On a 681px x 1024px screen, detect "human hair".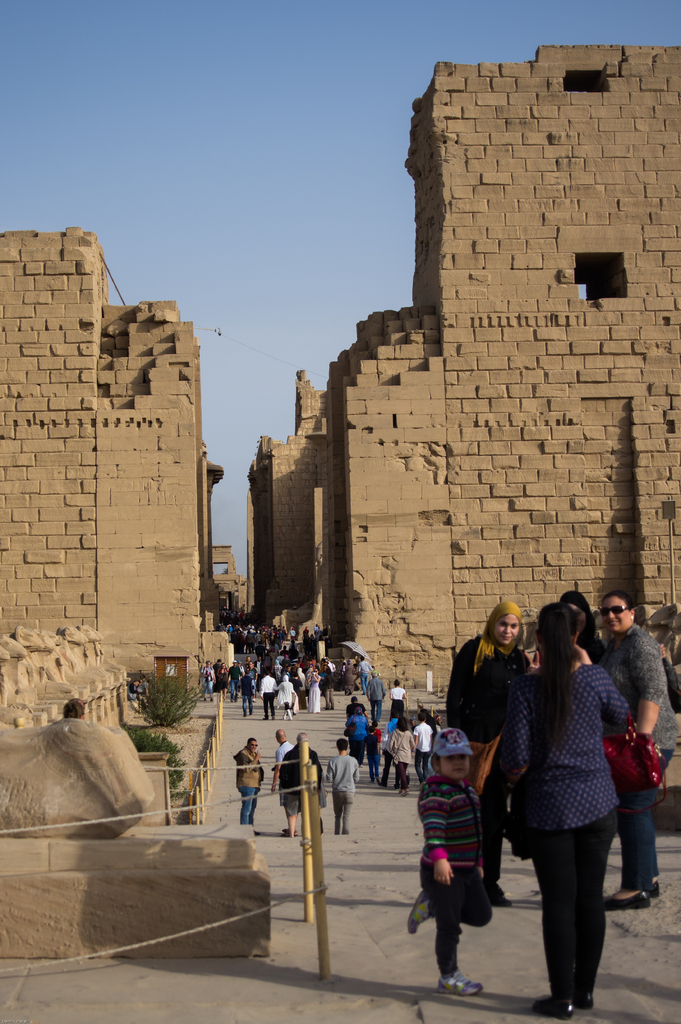
527:596:577:760.
